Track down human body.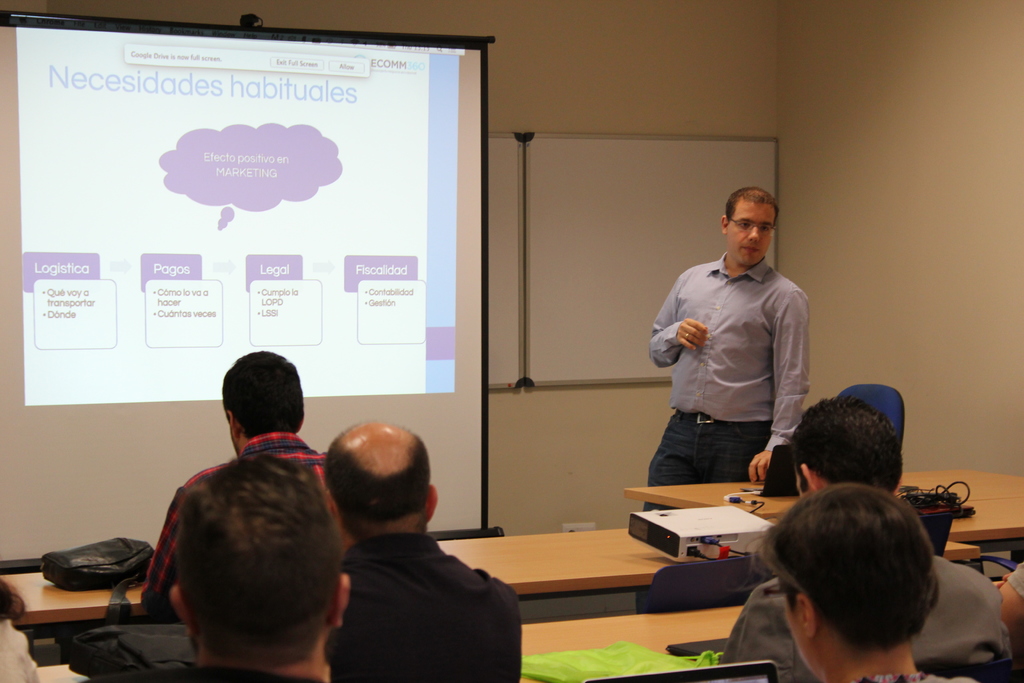
Tracked to bbox(329, 424, 520, 682).
